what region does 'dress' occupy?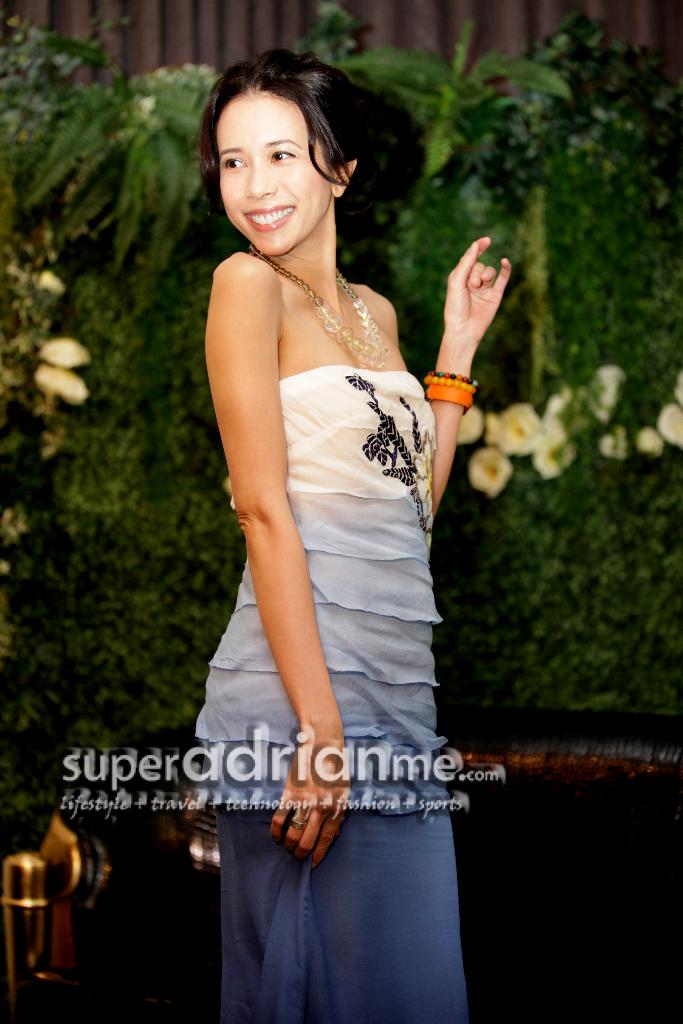
{"left": 190, "top": 369, "right": 475, "bottom": 1023}.
